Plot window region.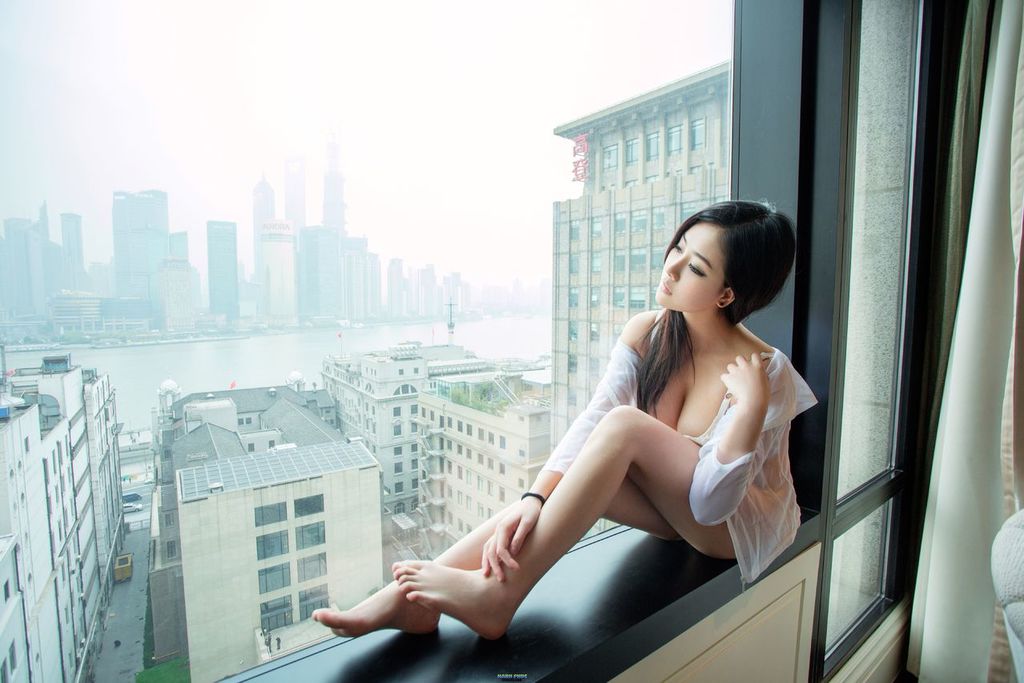
Plotted at bbox=[392, 447, 398, 453].
